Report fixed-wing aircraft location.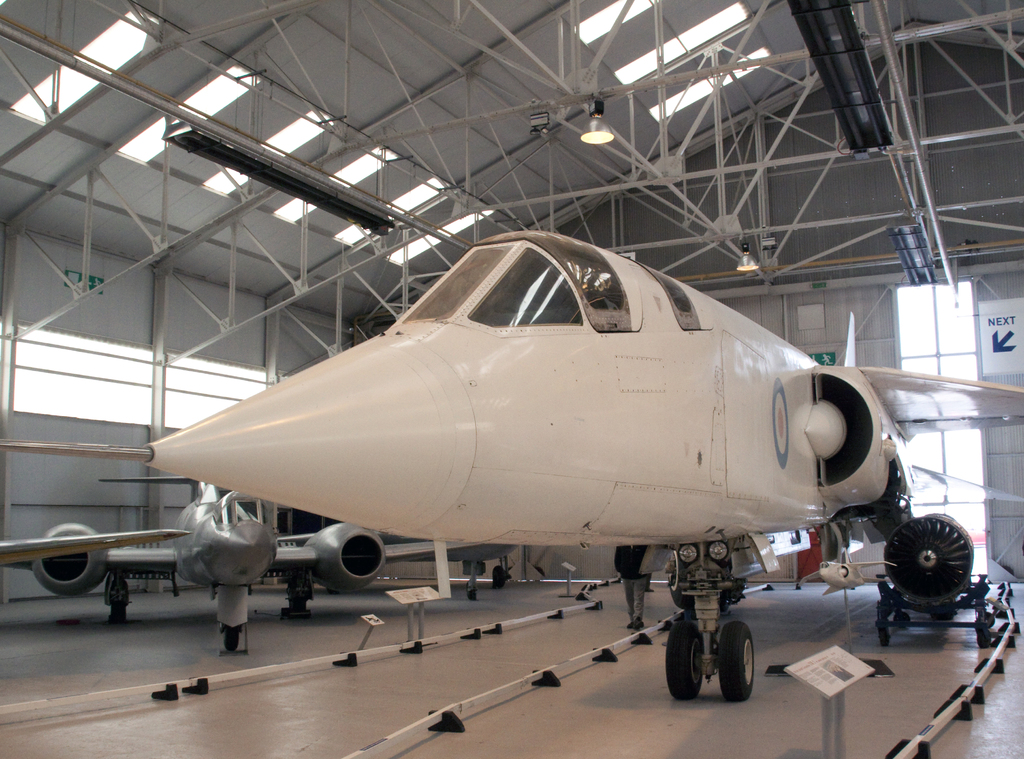
Report: rect(0, 478, 524, 653).
